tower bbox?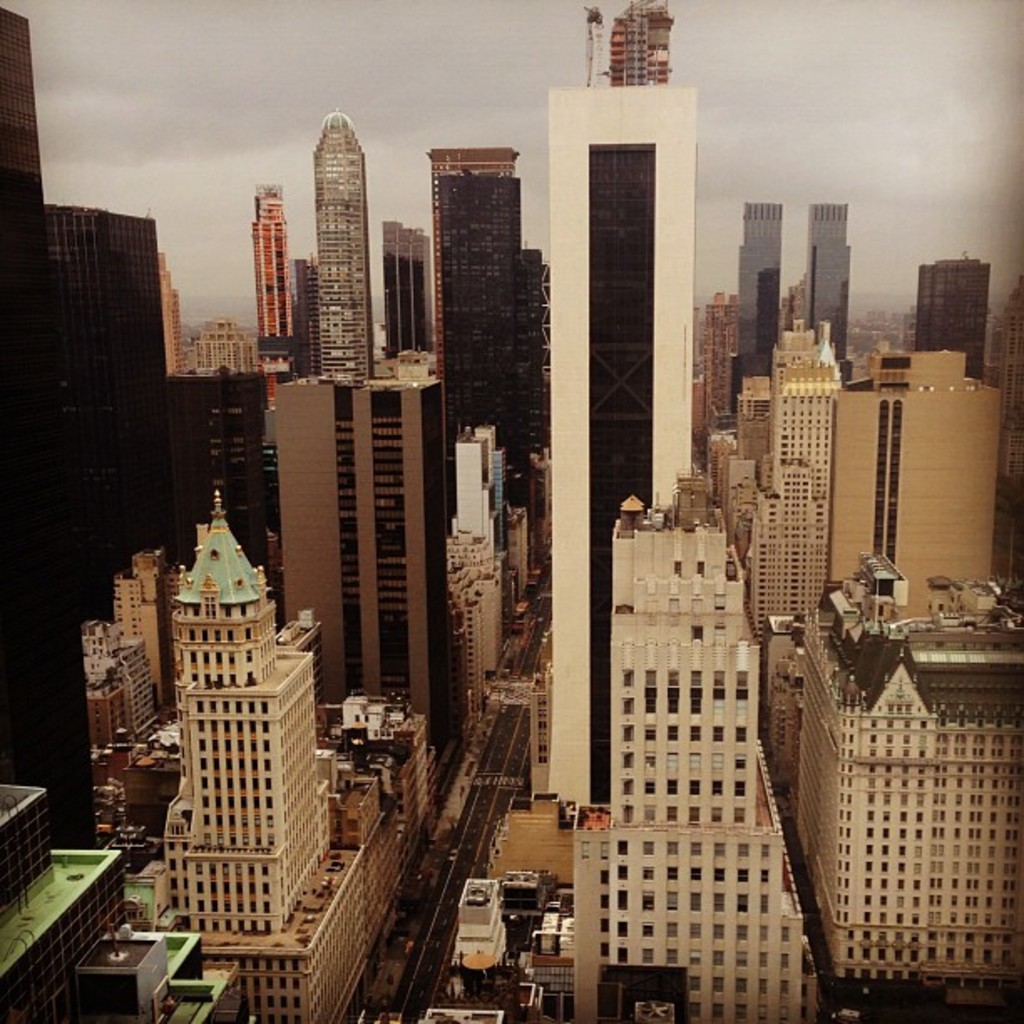
[437,169,524,482]
